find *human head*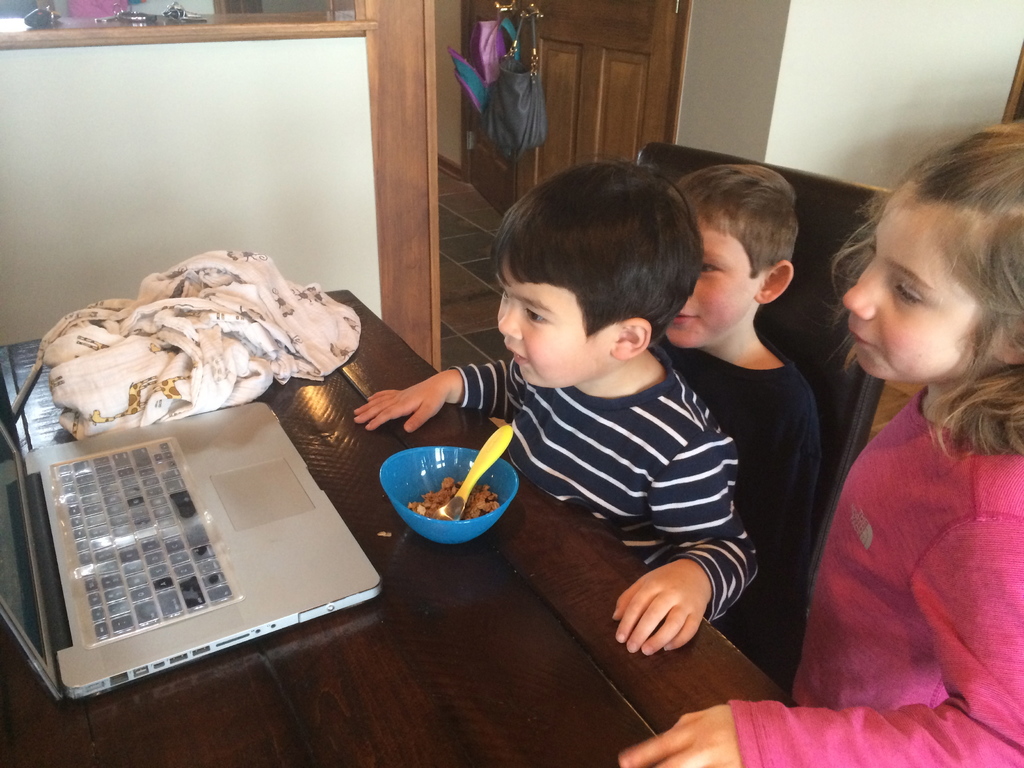
crop(837, 145, 1010, 415)
